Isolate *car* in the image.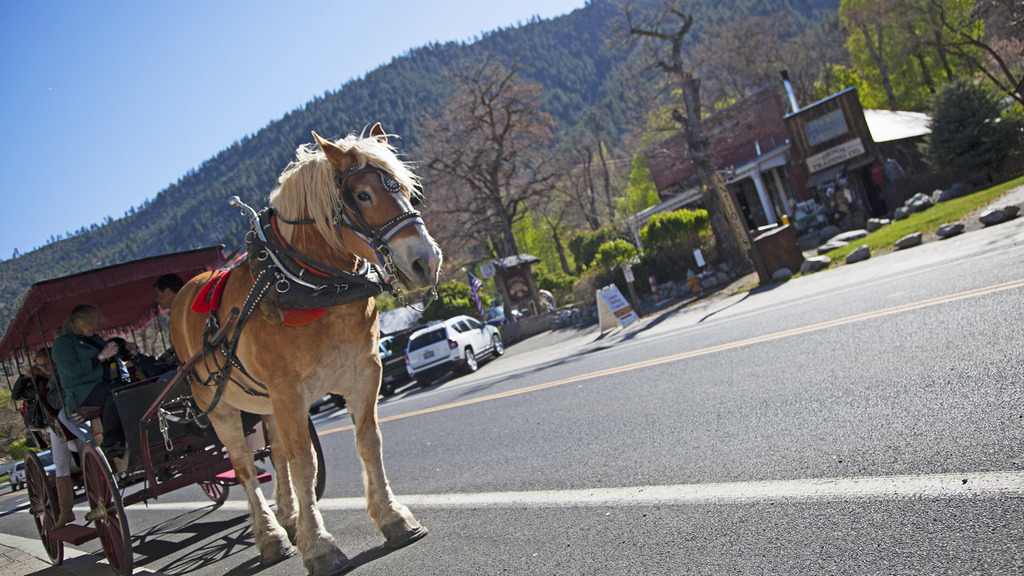
Isolated region: pyautogui.locateOnScreen(379, 333, 410, 396).
